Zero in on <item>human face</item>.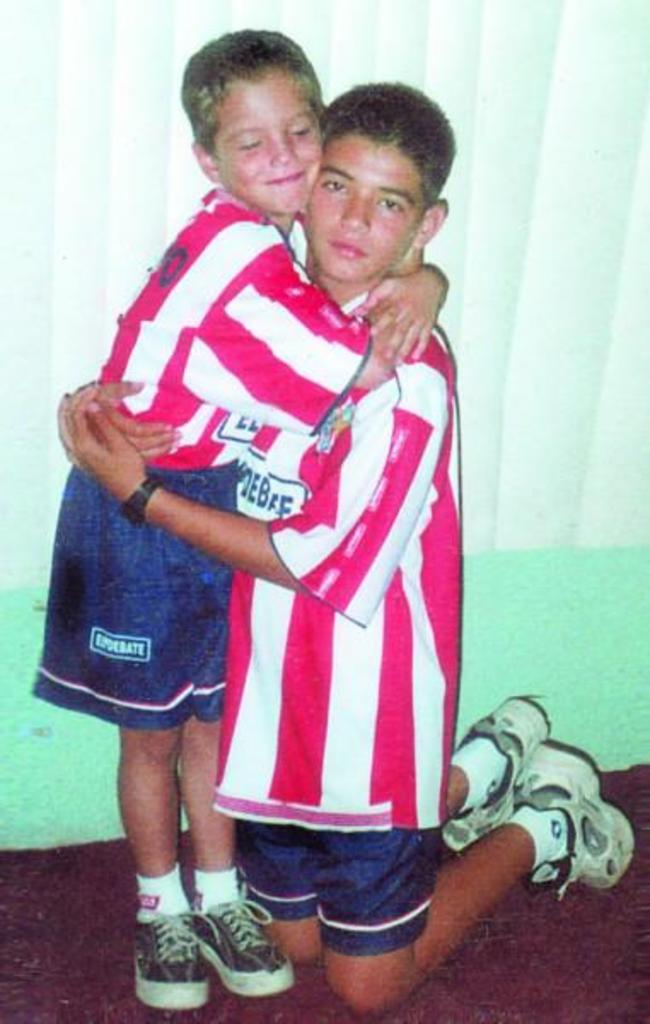
Zeroed in: bbox=(213, 70, 324, 217).
